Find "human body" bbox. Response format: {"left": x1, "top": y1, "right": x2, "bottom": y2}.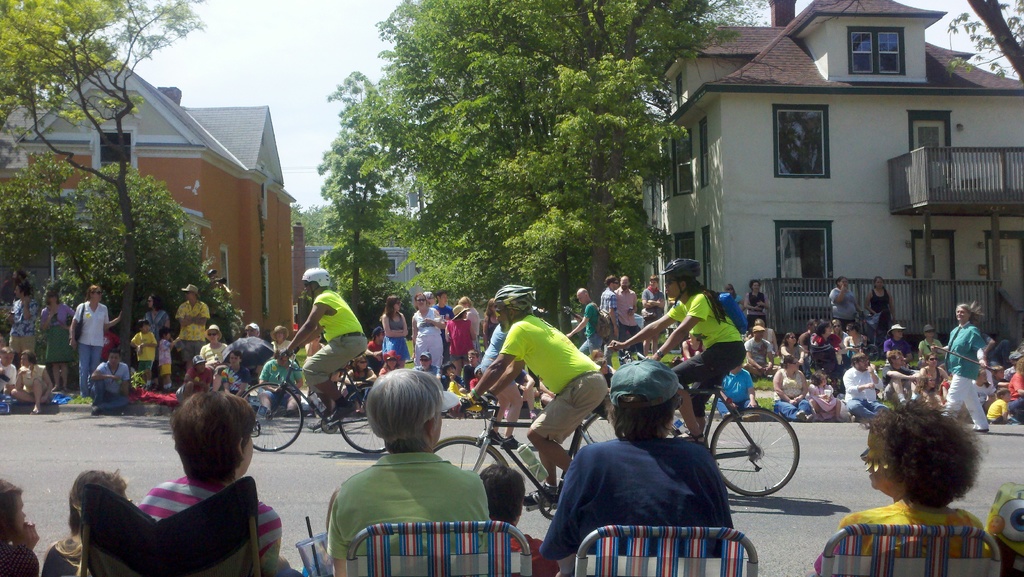
{"left": 538, "top": 381, "right": 554, "bottom": 414}.
